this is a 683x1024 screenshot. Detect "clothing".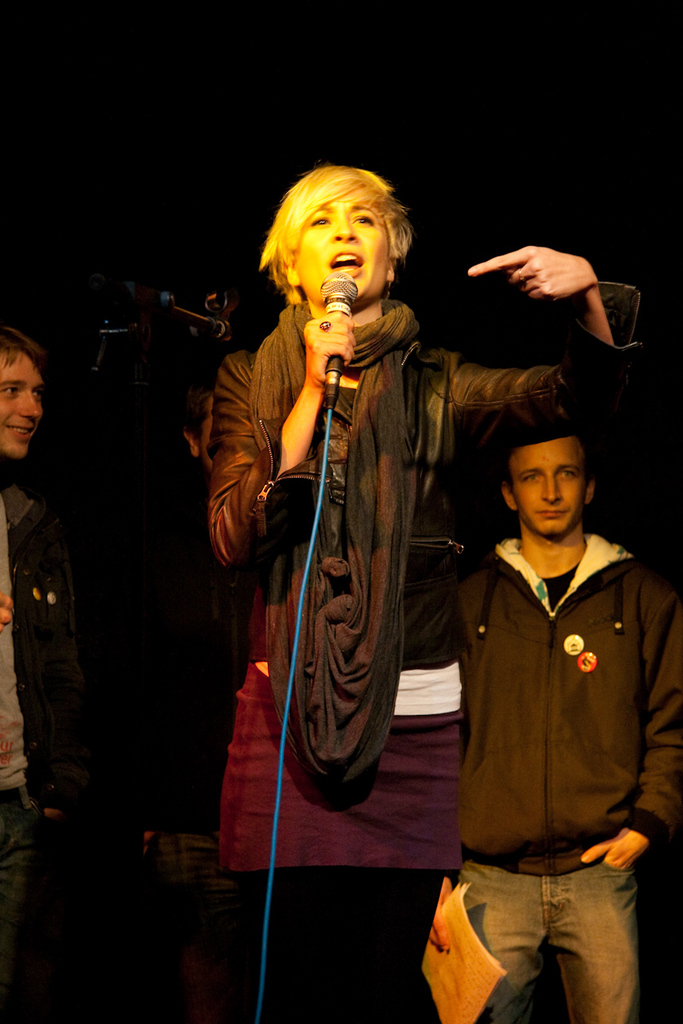
box(198, 294, 635, 1023).
